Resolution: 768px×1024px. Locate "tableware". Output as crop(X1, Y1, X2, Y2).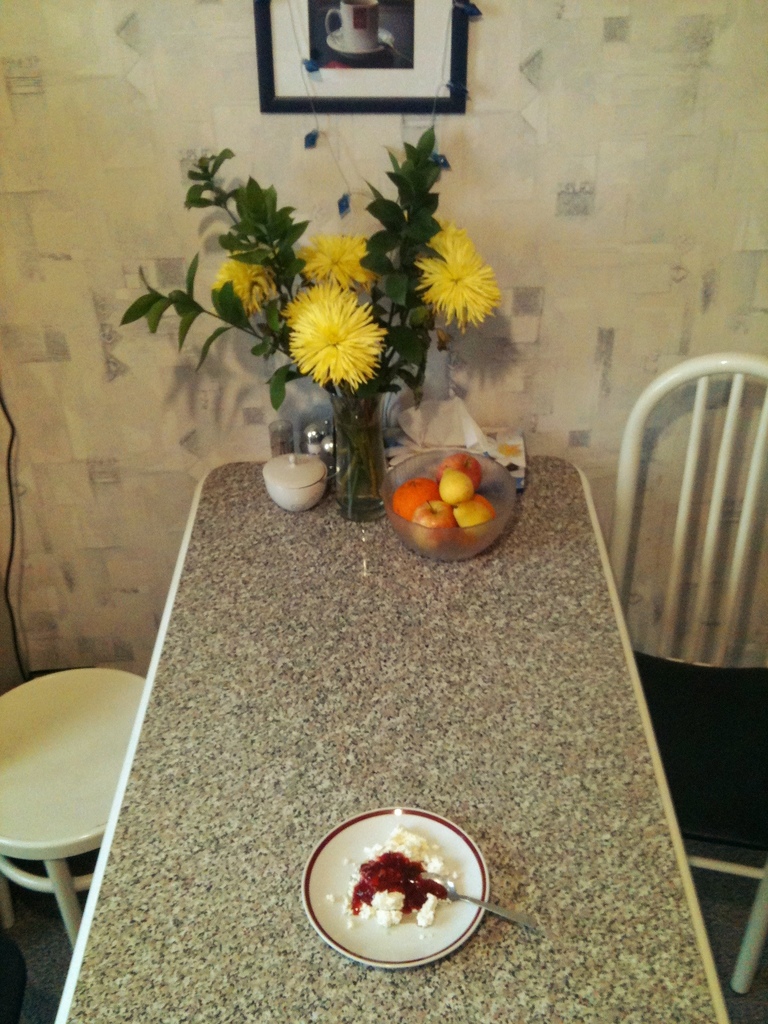
crop(380, 452, 522, 563).
